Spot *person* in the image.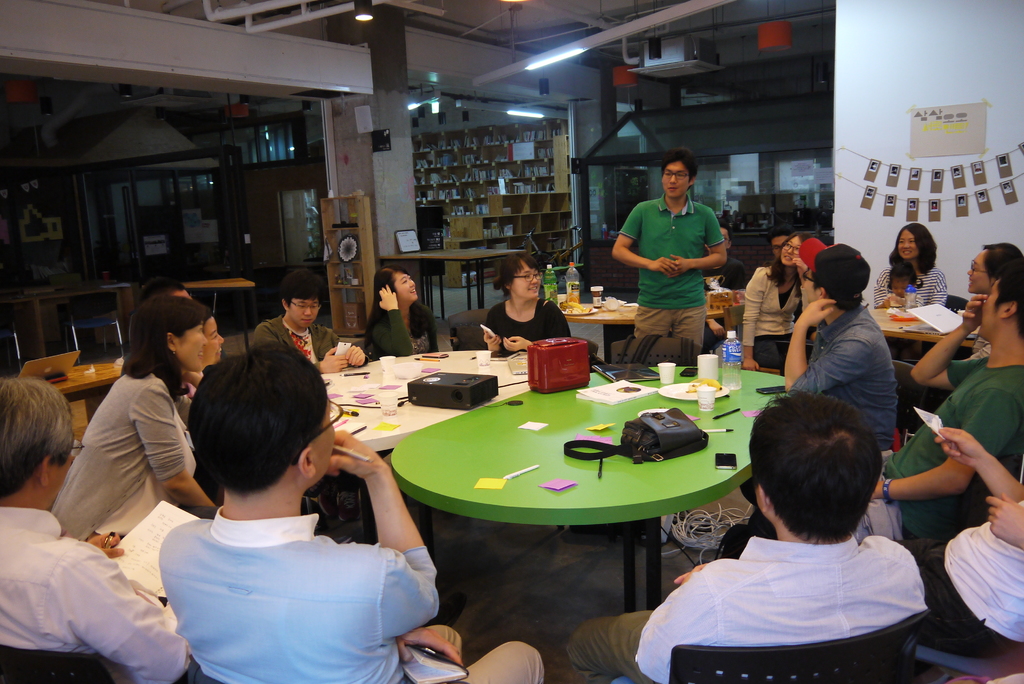
*person* found at 783/243/901/468.
